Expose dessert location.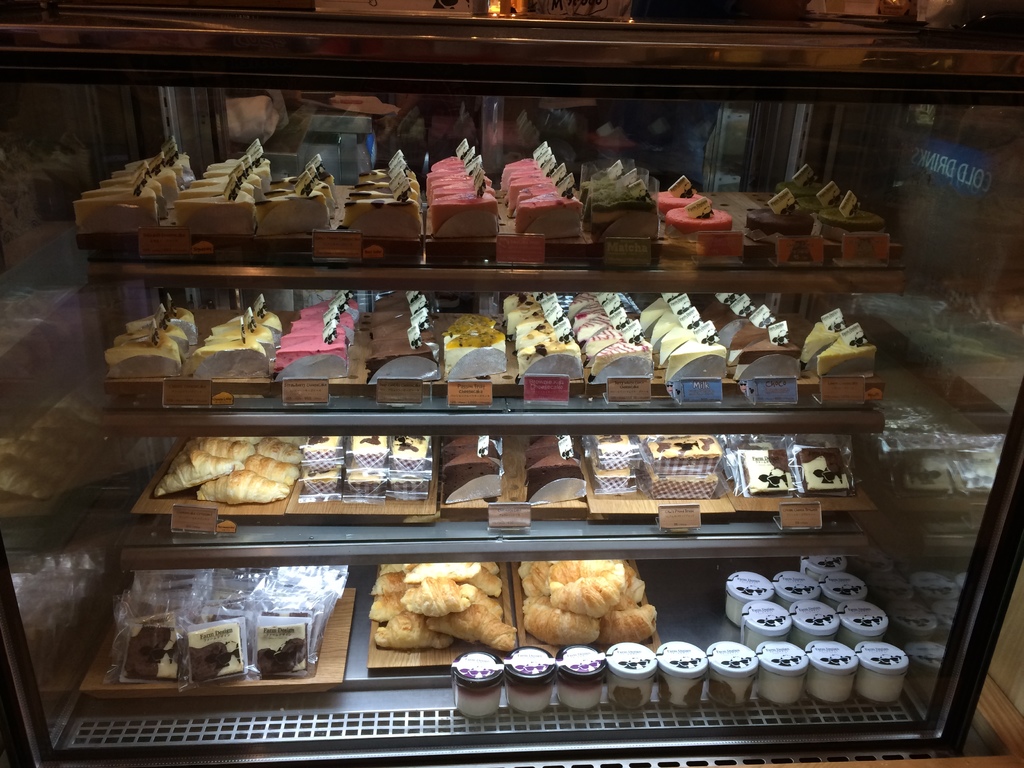
Exposed at {"left": 640, "top": 433, "right": 730, "bottom": 493}.
